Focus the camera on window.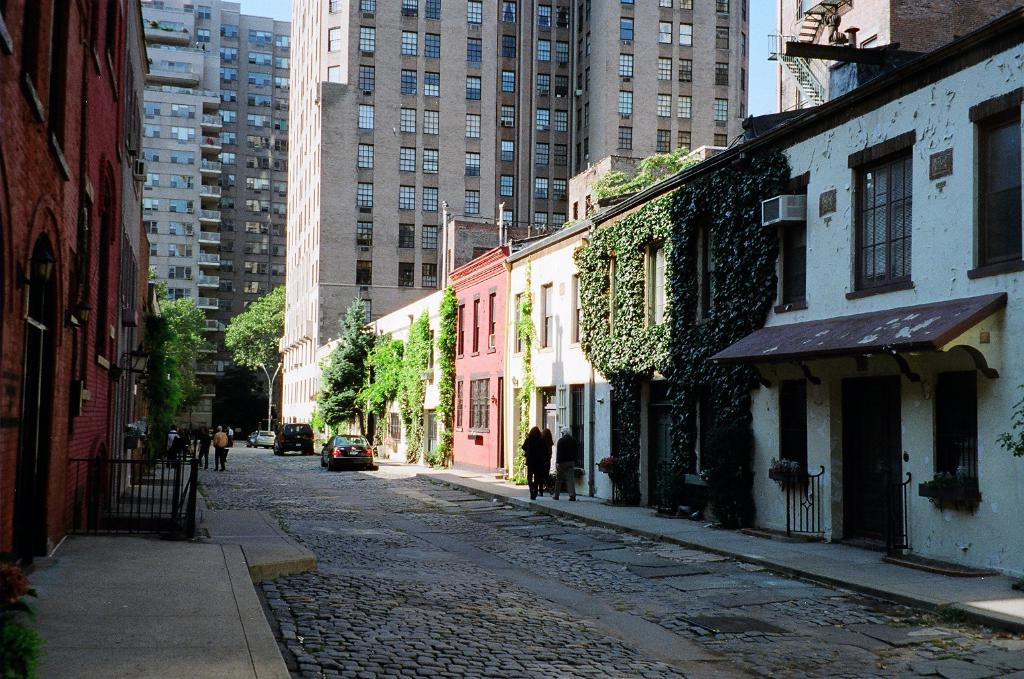
Focus region: (left=849, top=155, right=915, bottom=285).
